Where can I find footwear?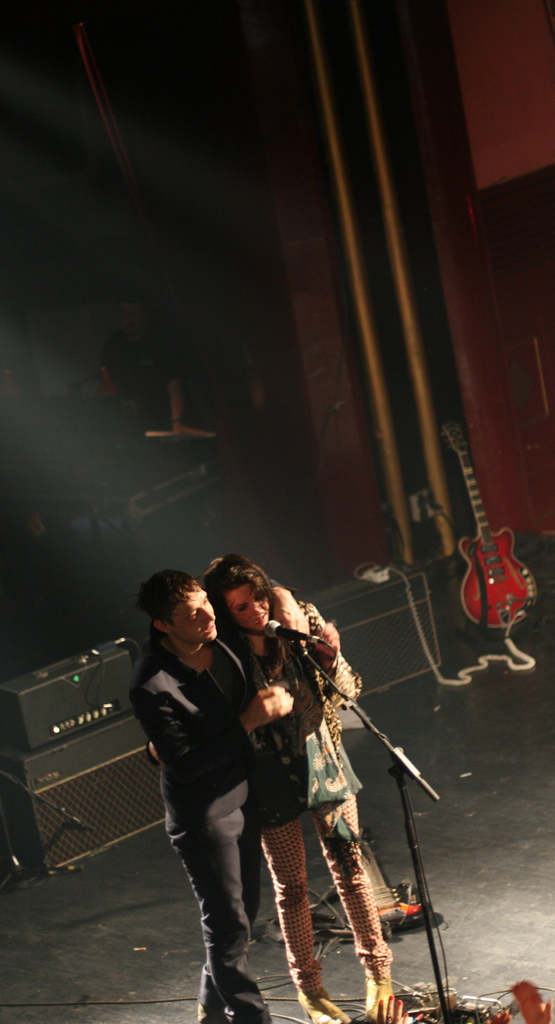
You can find it at 192:1009:229:1023.
